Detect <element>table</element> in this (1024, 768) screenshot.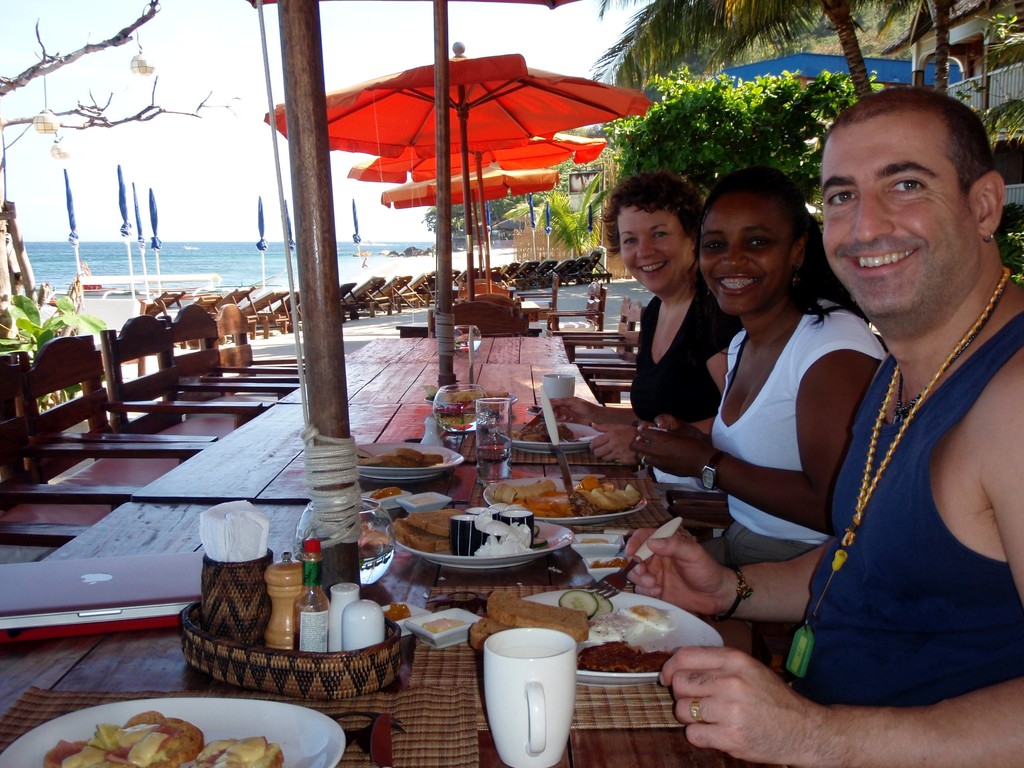
Detection: region(131, 399, 660, 506).
